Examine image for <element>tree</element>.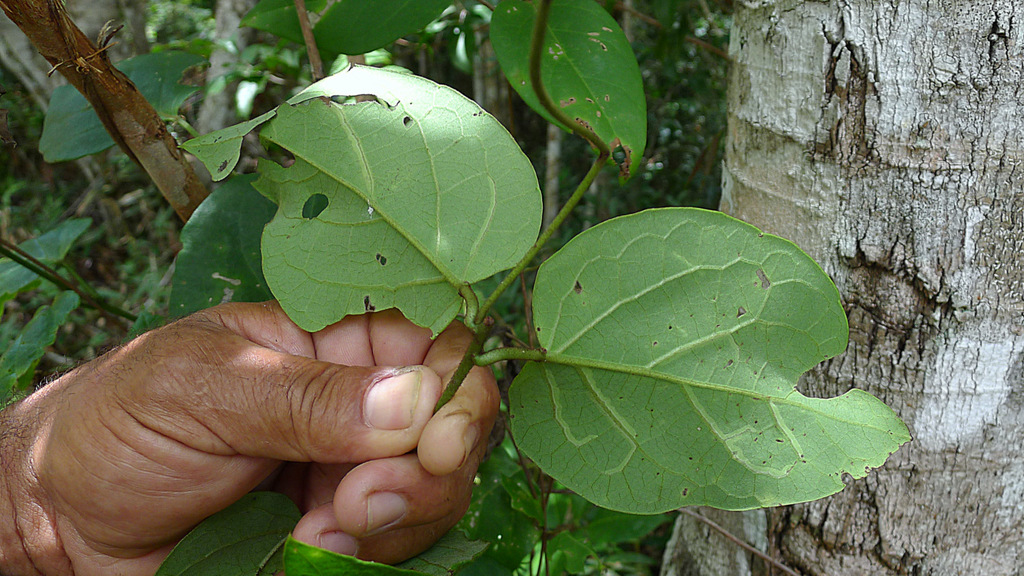
Examination result: [655,0,1023,575].
